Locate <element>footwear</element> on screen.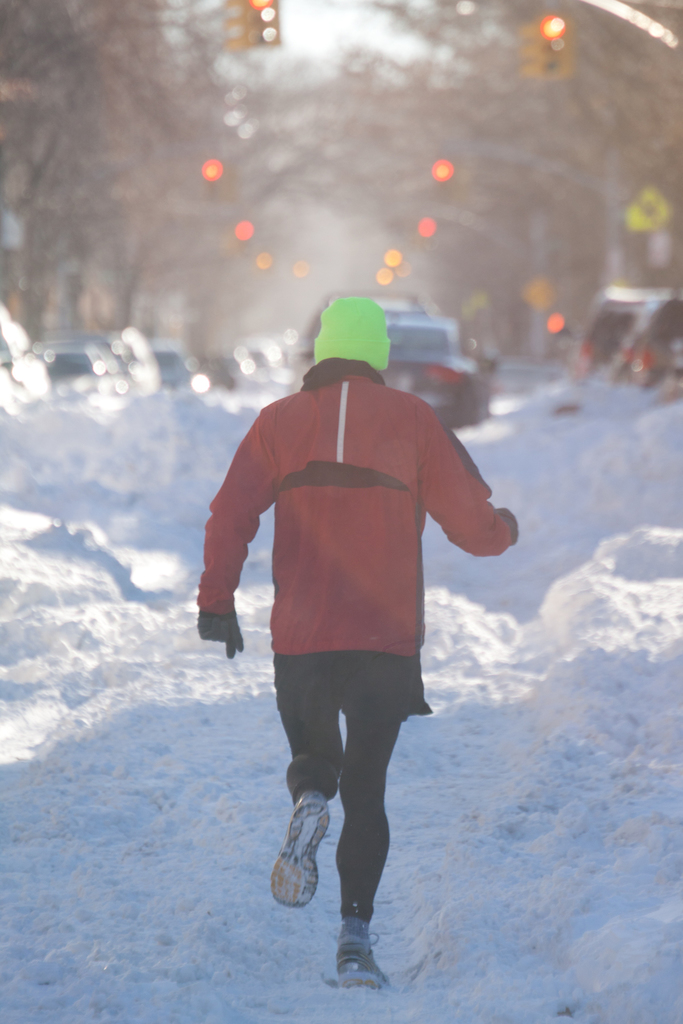
On screen at BBox(330, 918, 379, 989).
